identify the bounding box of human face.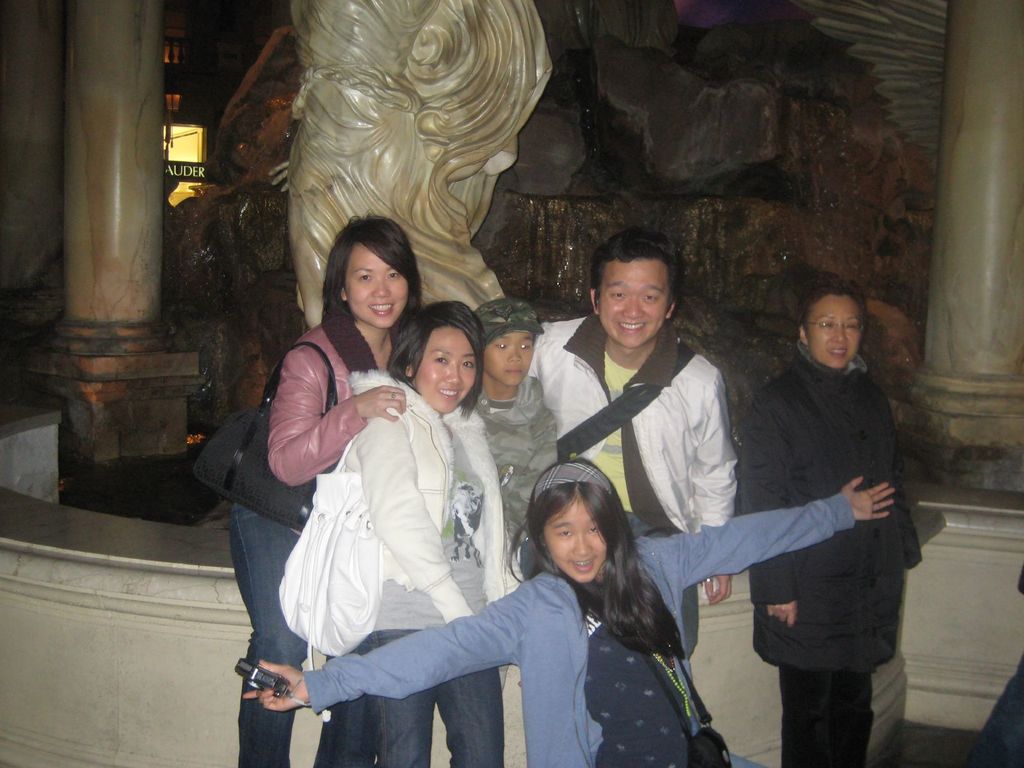
box=[546, 495, 604, 579].
